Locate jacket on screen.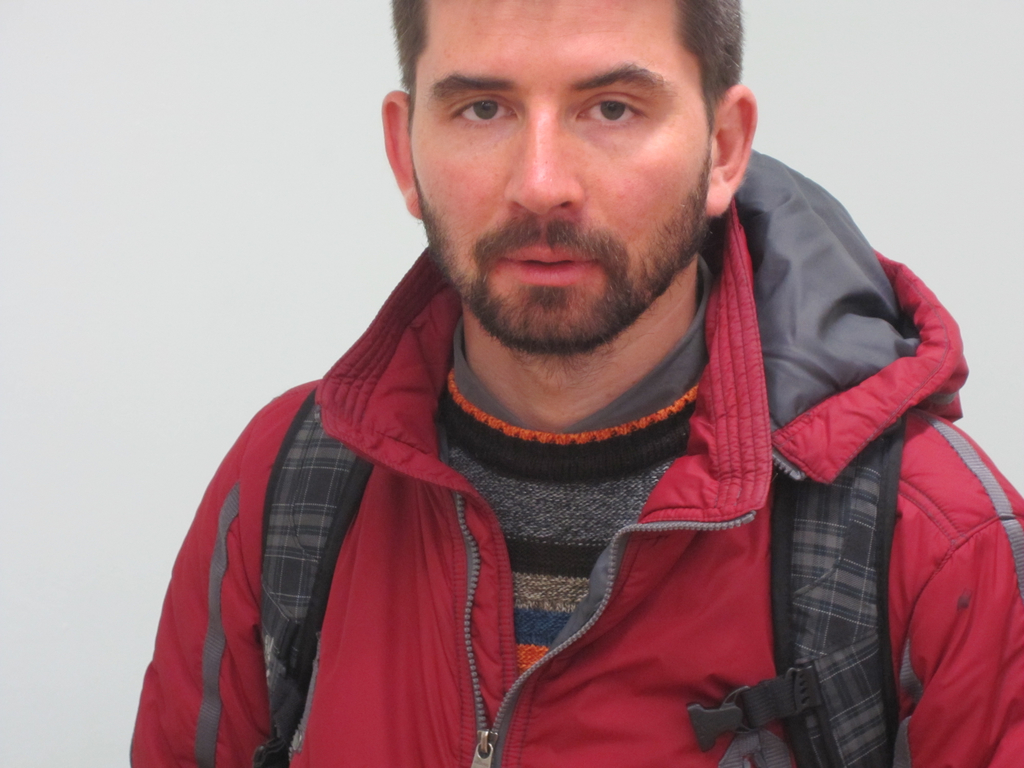
On screen at box(109, 131, 991, 767).
